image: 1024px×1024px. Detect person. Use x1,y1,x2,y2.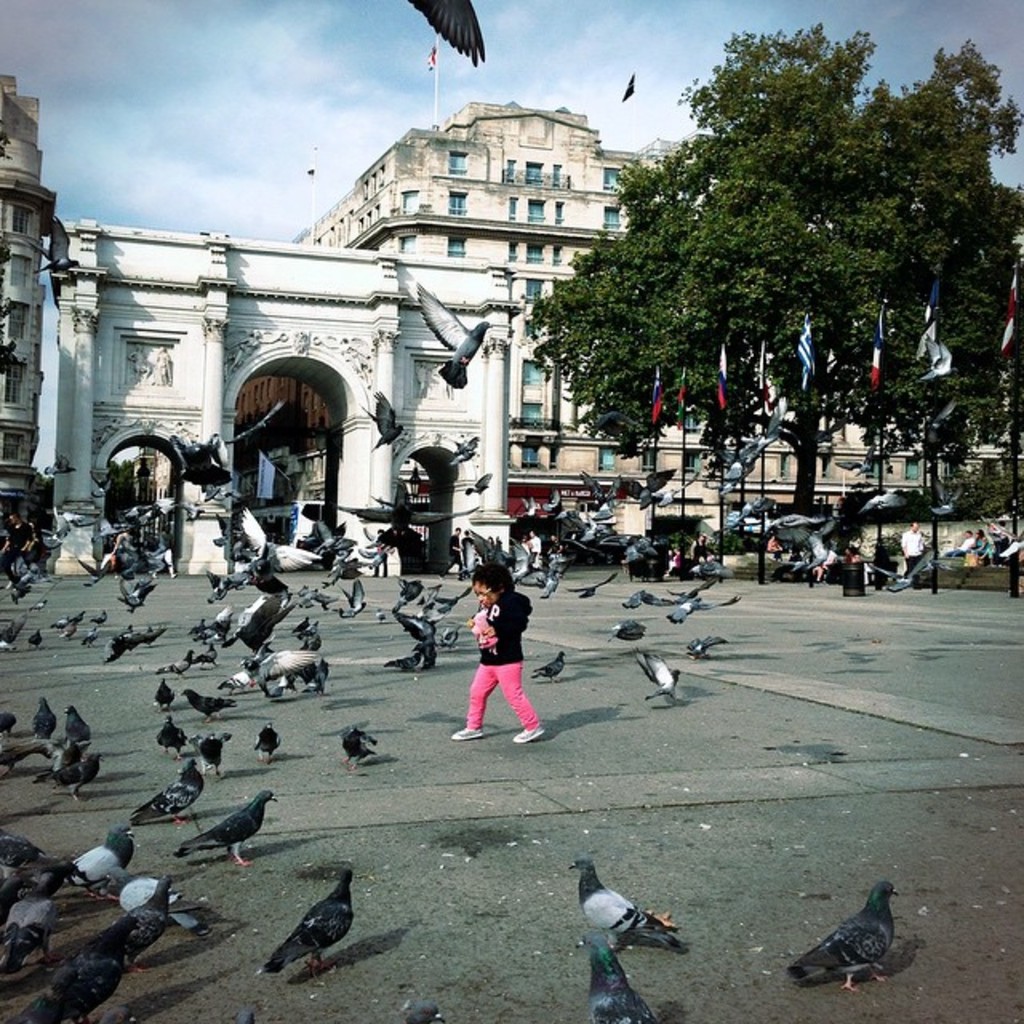
160,347,171,384.
